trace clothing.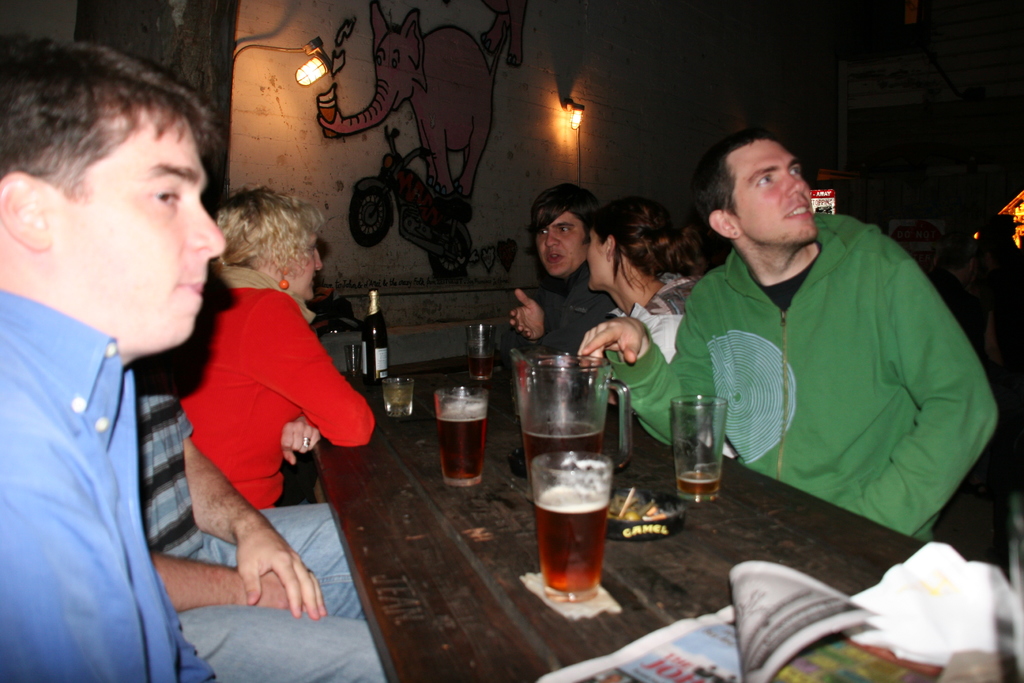
Traced to 129:366:389:682.
